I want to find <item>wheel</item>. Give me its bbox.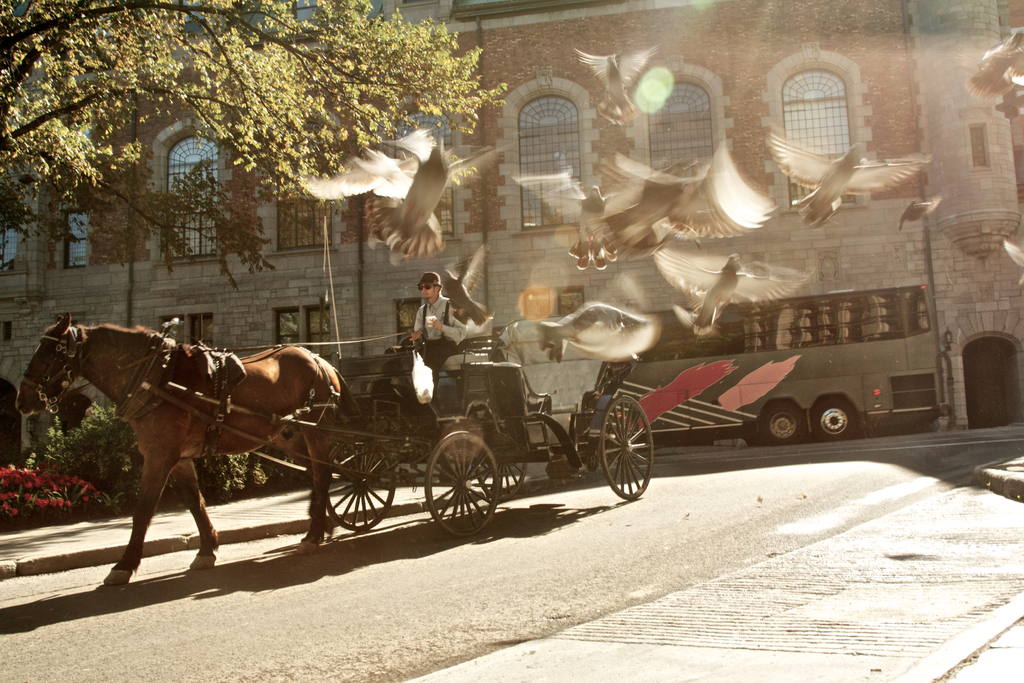
detection(430, 427, 497, 536).
